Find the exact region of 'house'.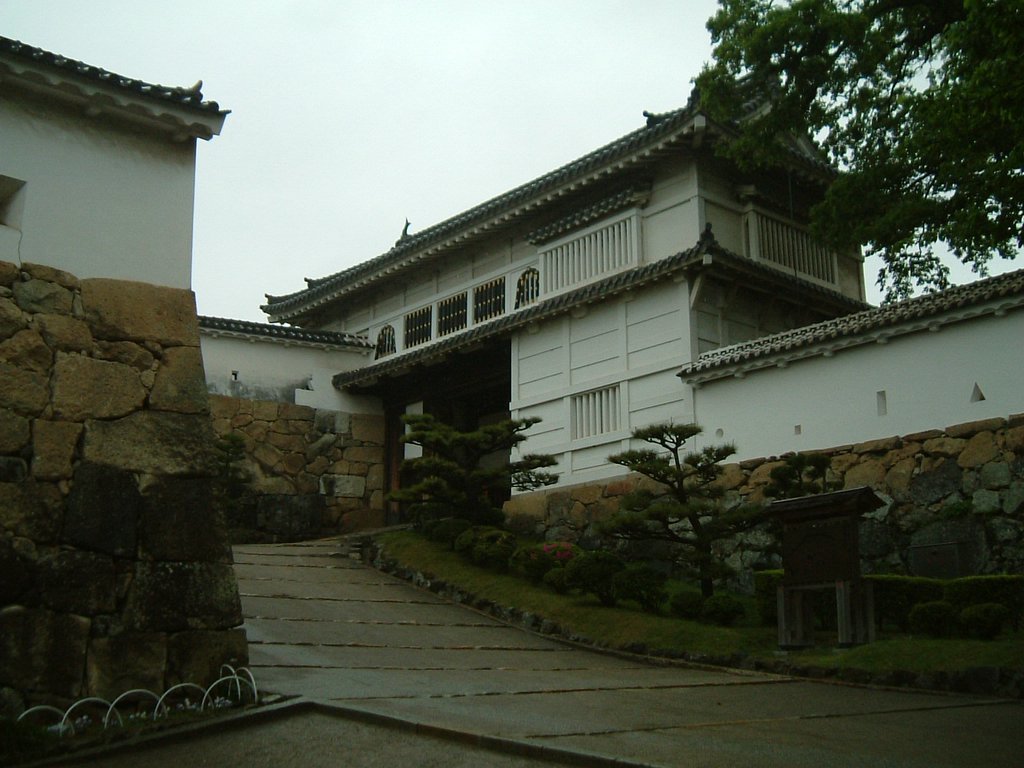
Exact region: x1=197 y1=309 x2=374 y2=416.
